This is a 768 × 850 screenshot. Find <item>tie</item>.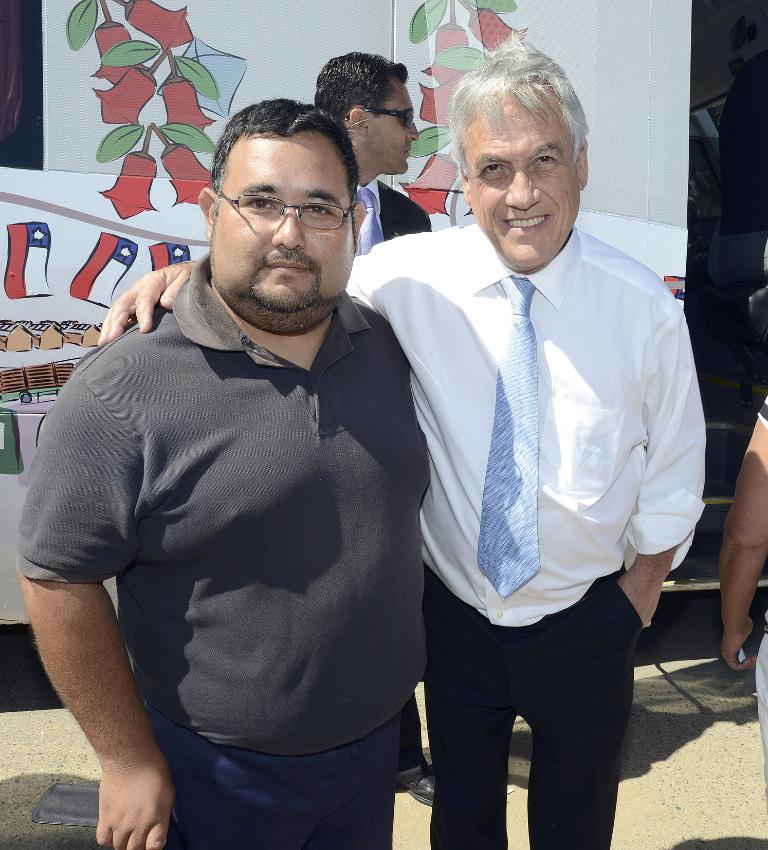
Bounding box: <box>473,273,542,600</box>.
